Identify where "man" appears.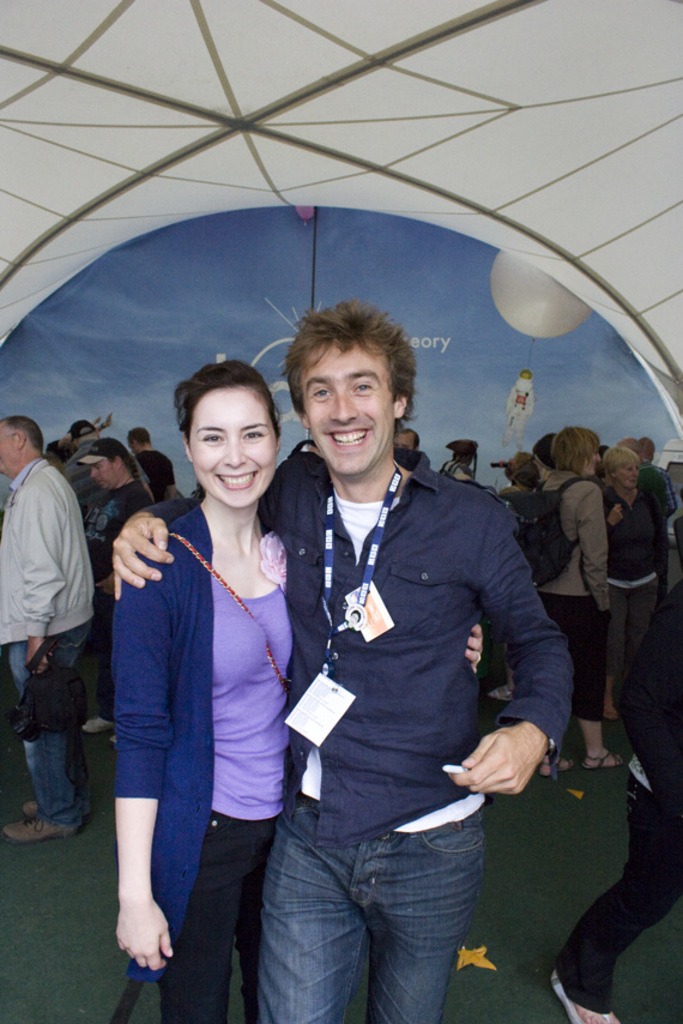
Appears at <box>129,426,176,501</box>.
